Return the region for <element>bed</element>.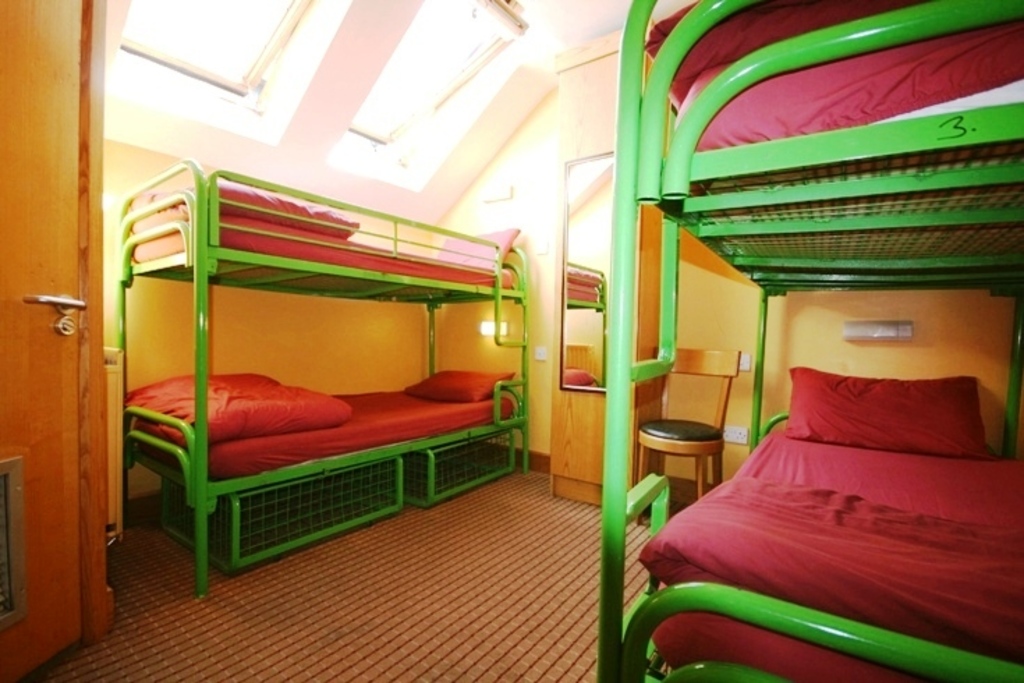
(106,155,534,594).
